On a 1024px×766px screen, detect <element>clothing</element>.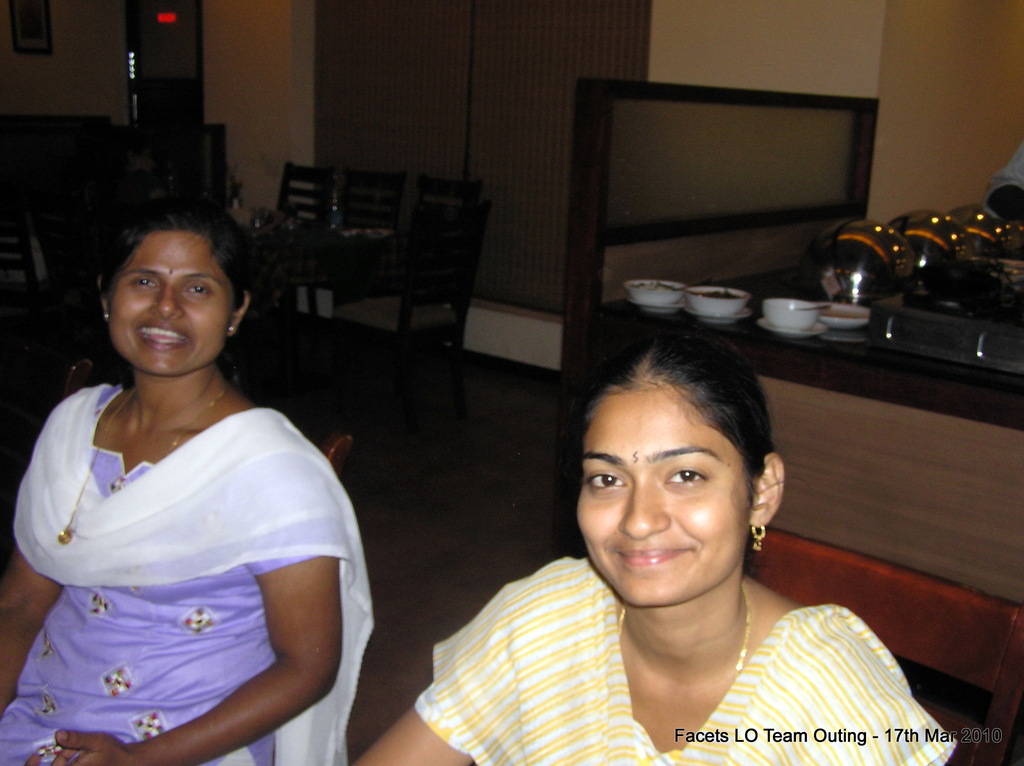
408, 550, 957, 765.
